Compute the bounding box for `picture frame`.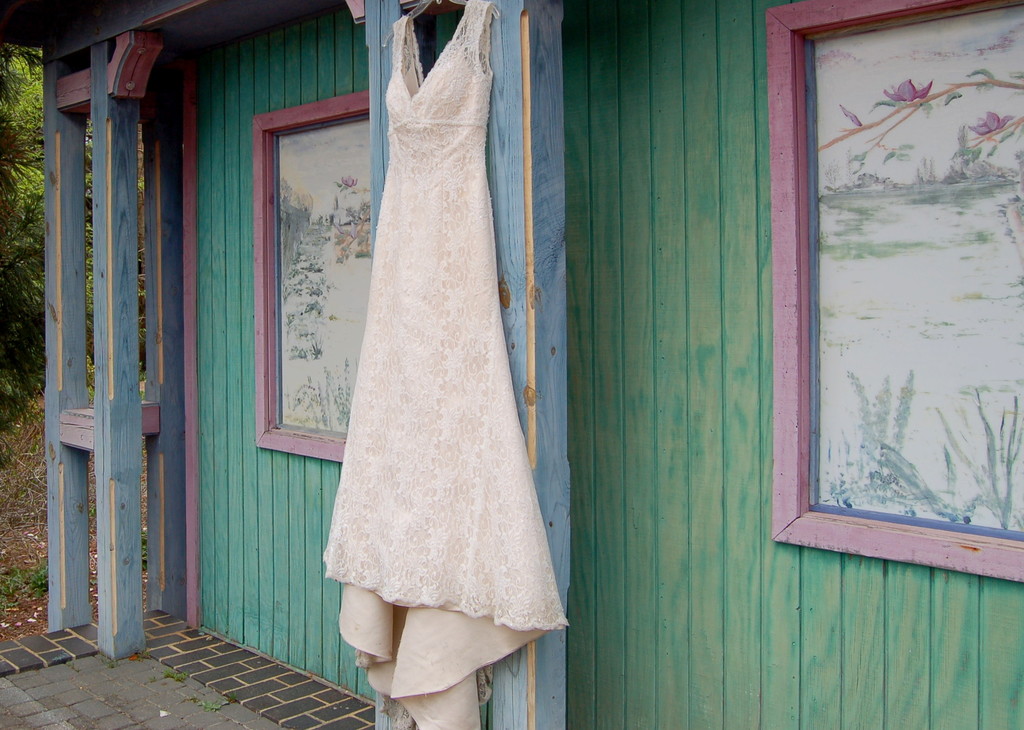
[x1=769, y1=1, x2=1023, y2=584].
